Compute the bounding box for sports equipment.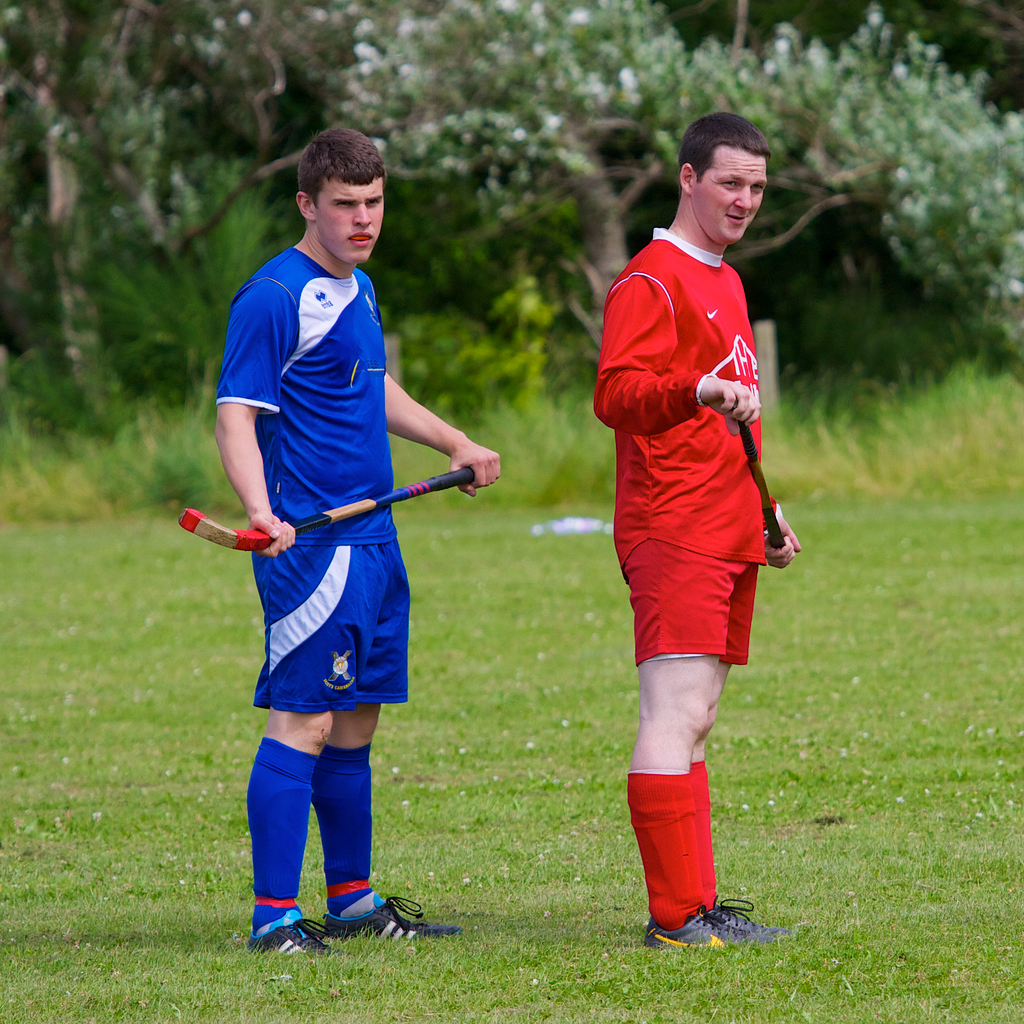
locate(323, 895, 470, 937).
